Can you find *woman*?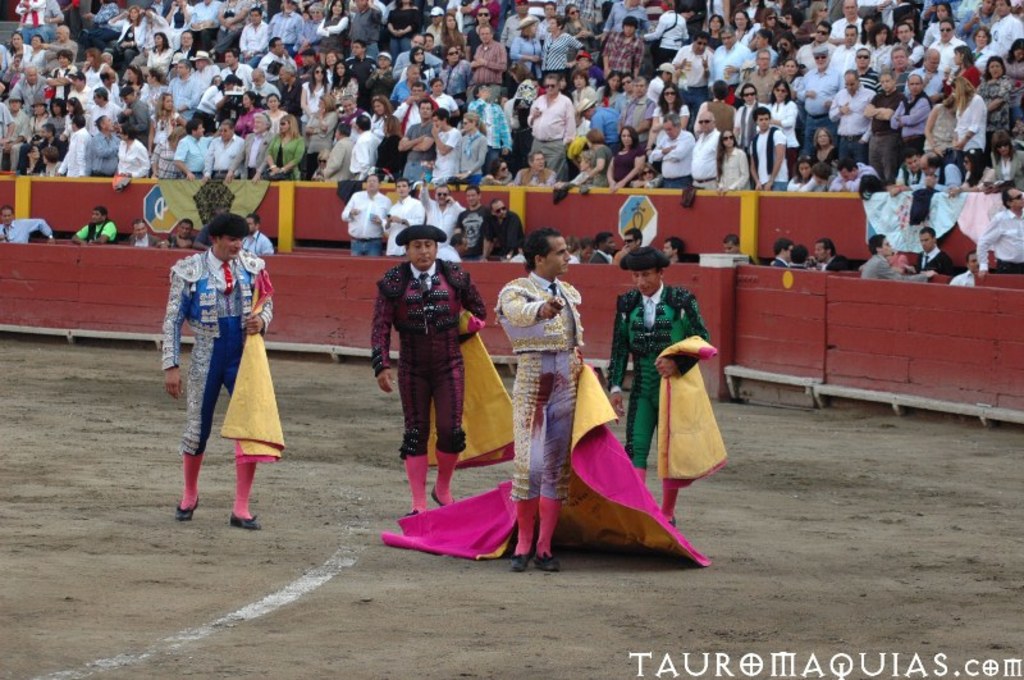
Yes, bounding box: 298/65/332/118.
